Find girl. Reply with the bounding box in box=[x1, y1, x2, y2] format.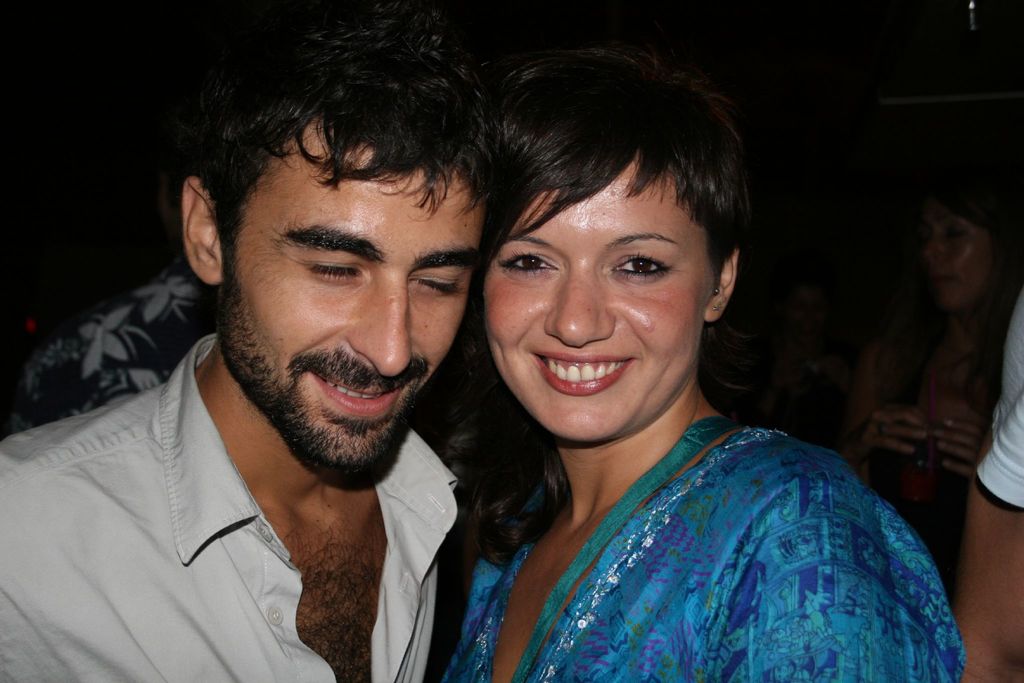
box=[435, 40, 966, 682].
